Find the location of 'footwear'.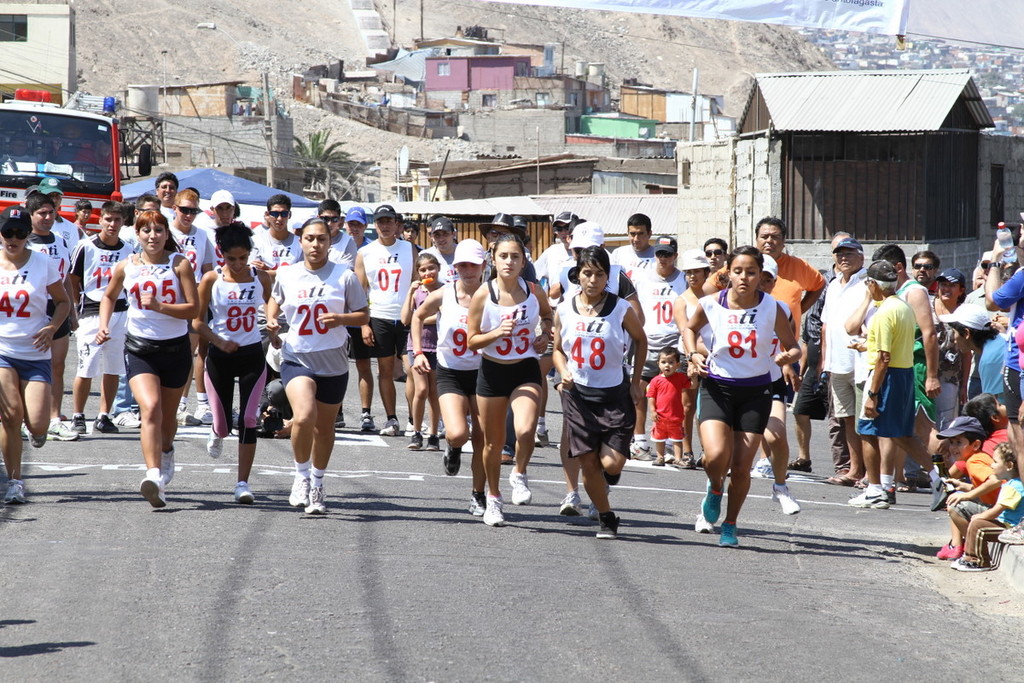
Location: crop(783, 455, 809, 467).
